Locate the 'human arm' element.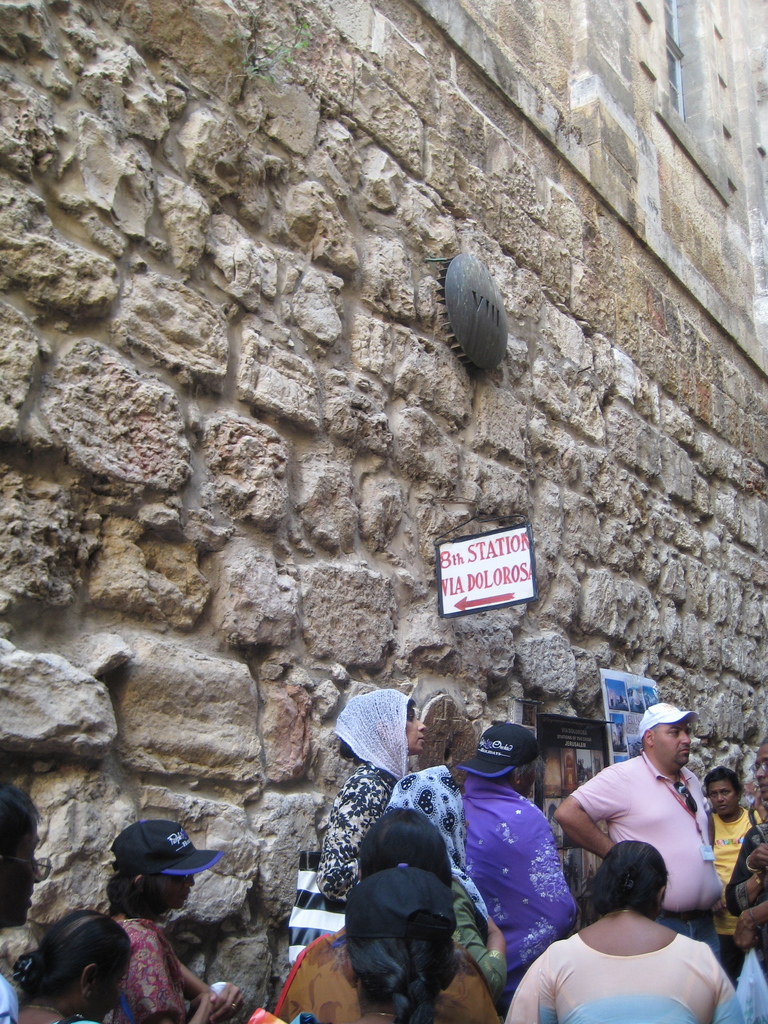
Element bbox: detection(524, 815, 577, 939).
